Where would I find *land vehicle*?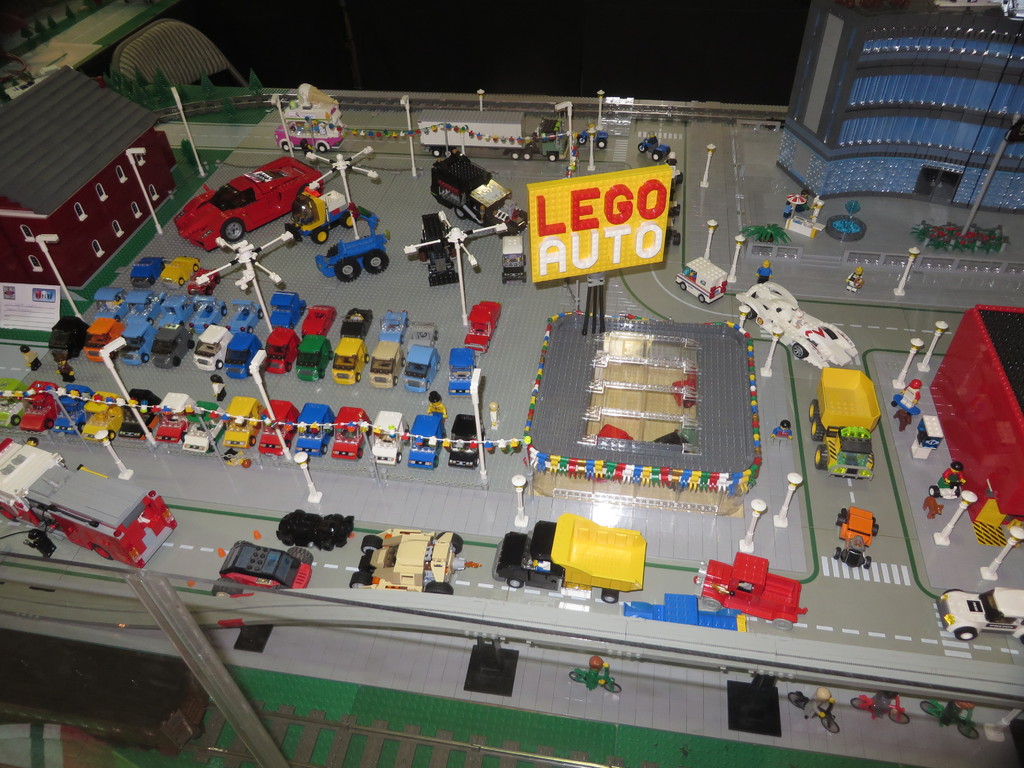
At bbox(119, 320, 161, 358).
